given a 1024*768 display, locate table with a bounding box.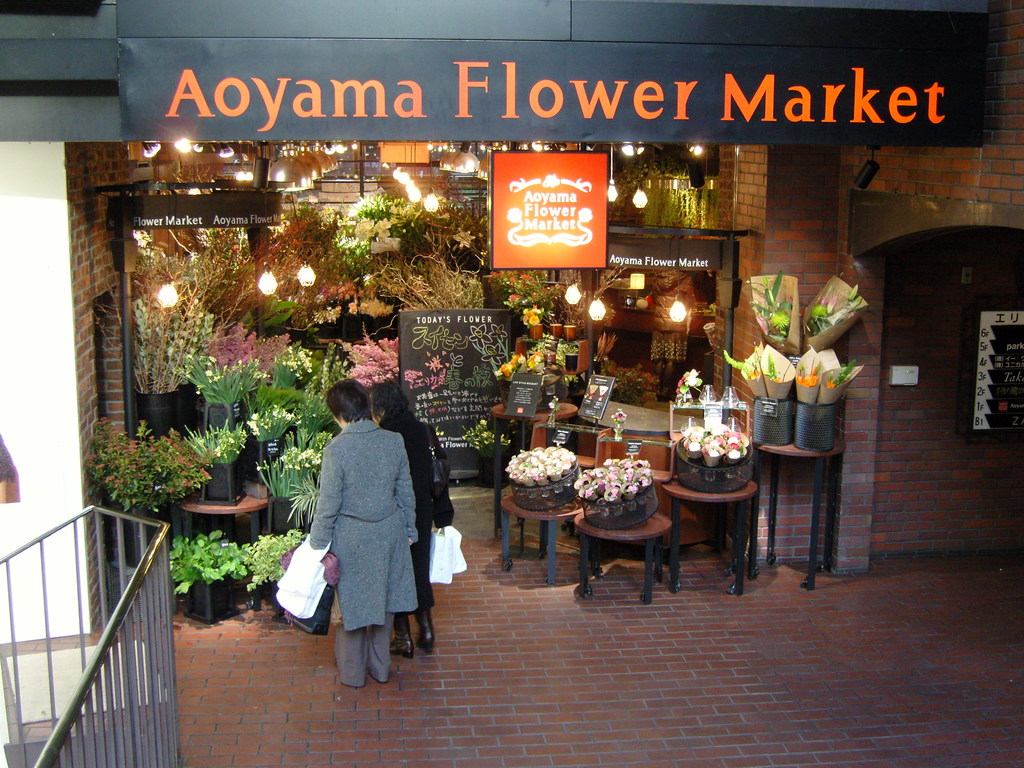
Located: bbox=(662, 483, 758, 591).
